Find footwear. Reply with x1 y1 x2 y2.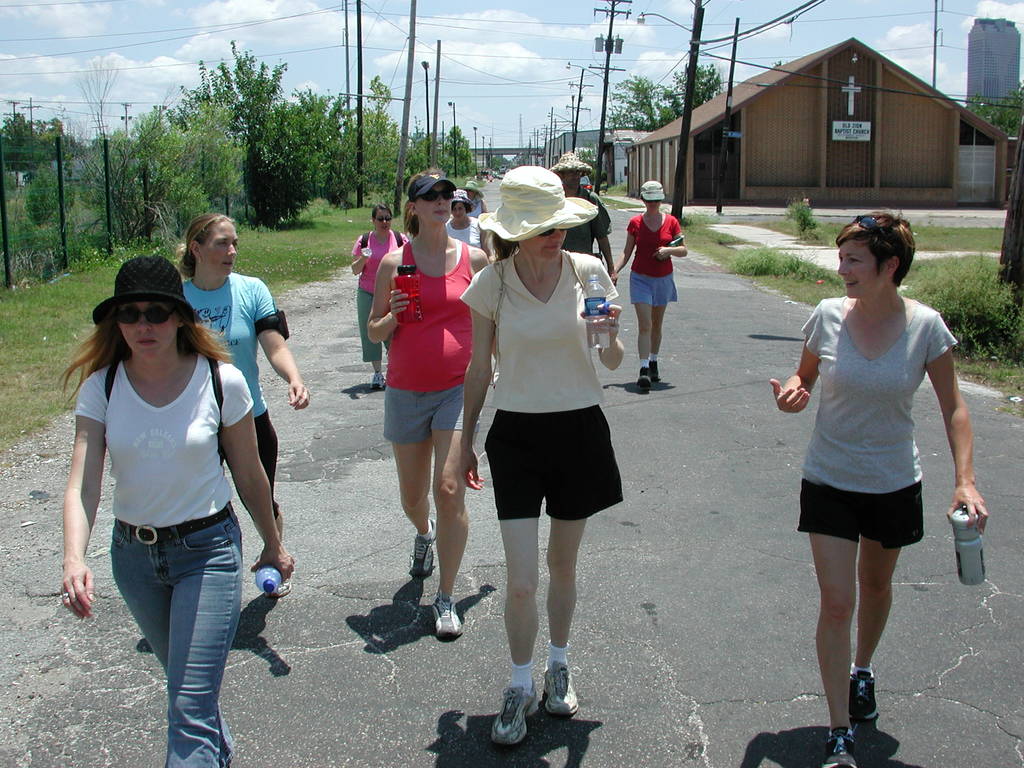
824 733 856 767.
